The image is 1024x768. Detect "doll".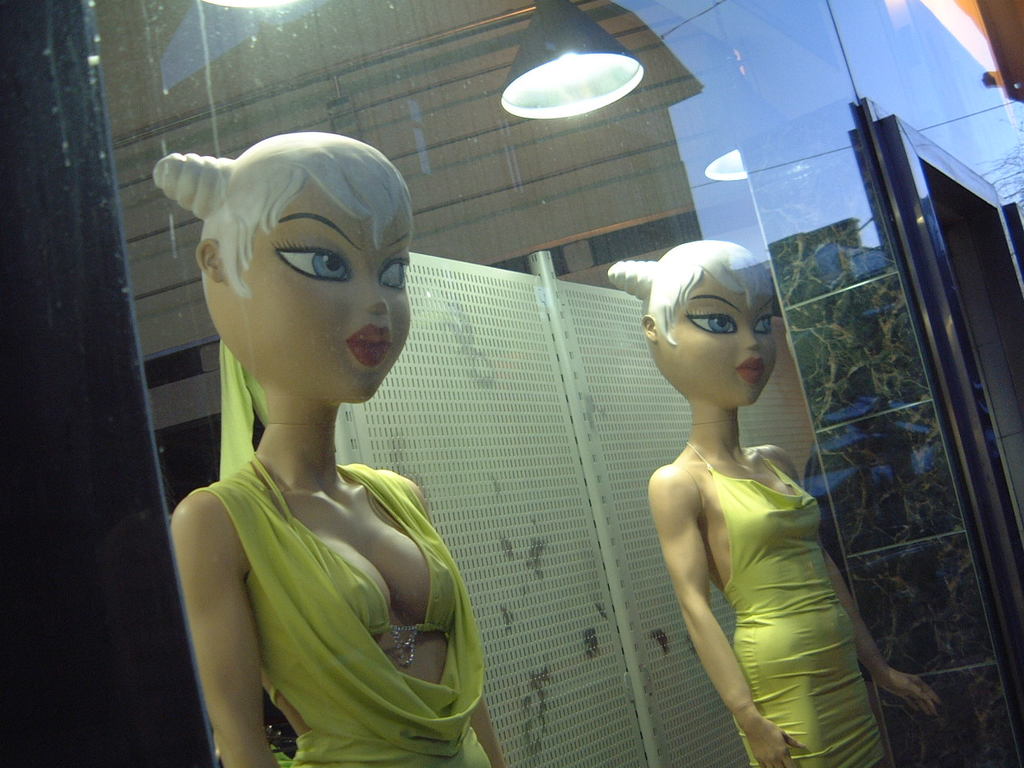
Detection: l=155, t=135, r=509, b=767.
